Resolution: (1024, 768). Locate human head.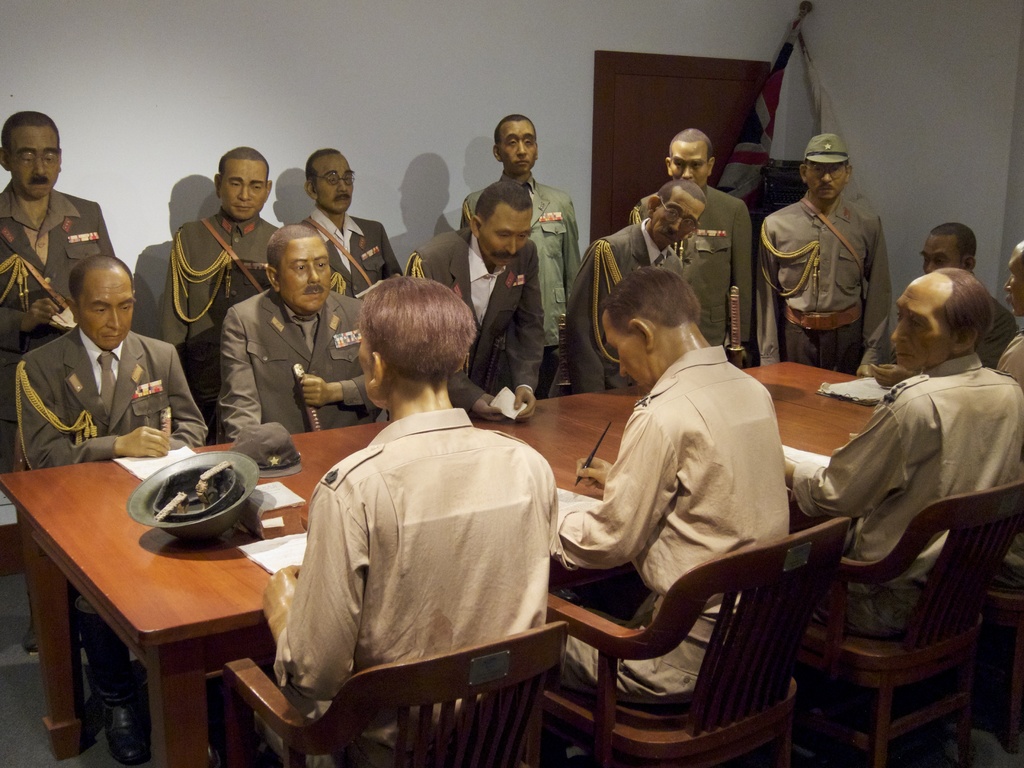
(left=493, top=114, right=538, bottom=169).
